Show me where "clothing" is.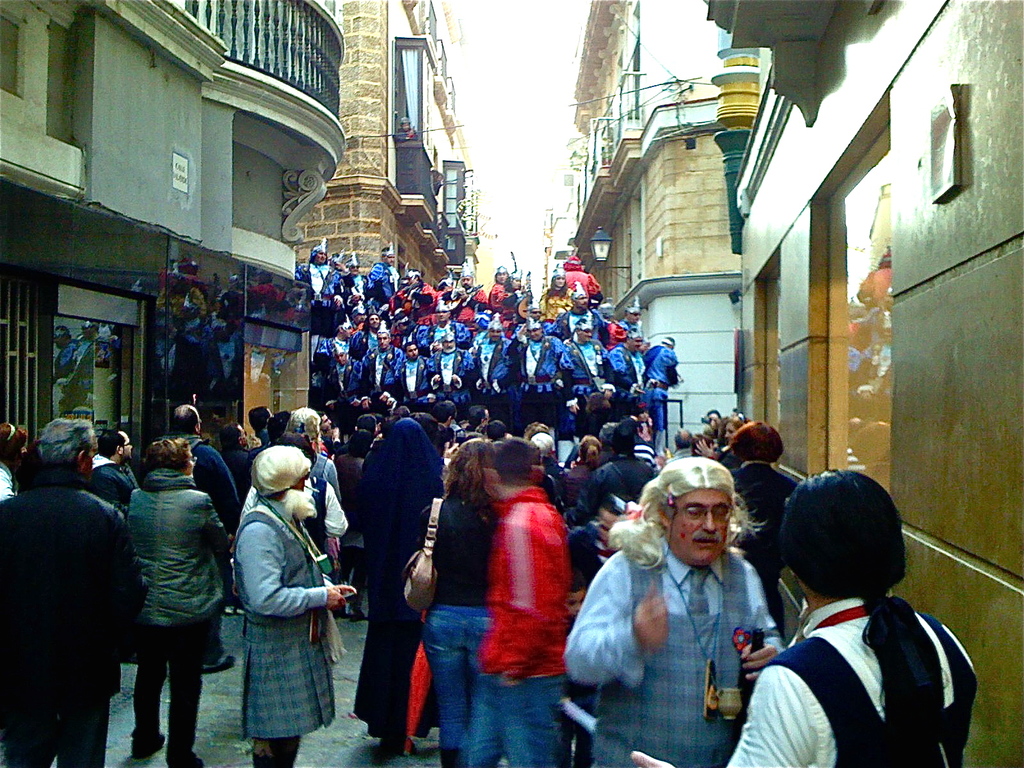
"clothing" is at (x1=453, y1=285, x2=488, y2=325).
